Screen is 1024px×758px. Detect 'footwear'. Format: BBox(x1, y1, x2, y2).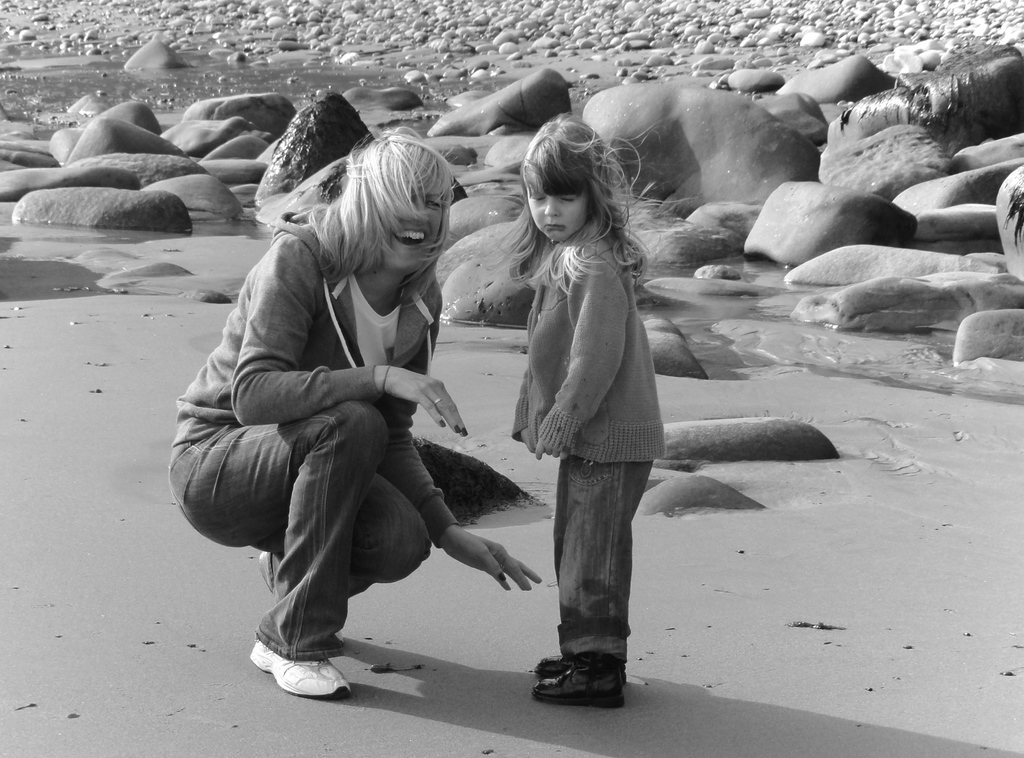
BBox(250, 643, 349, 698).
